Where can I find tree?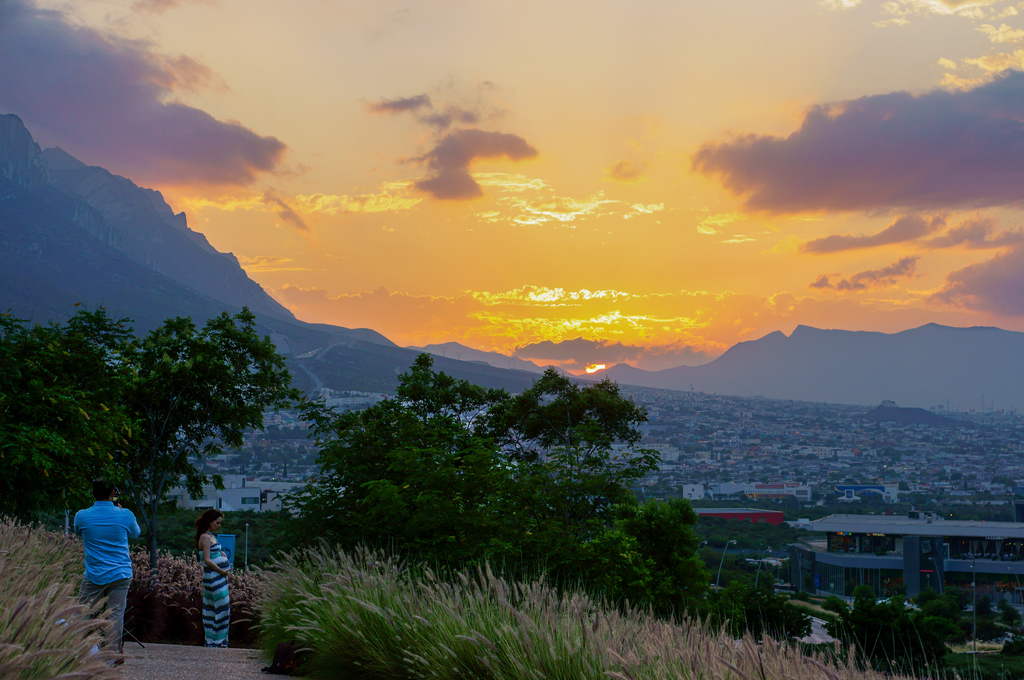
You can find it at bbox=(630, 502, 708, 617).
